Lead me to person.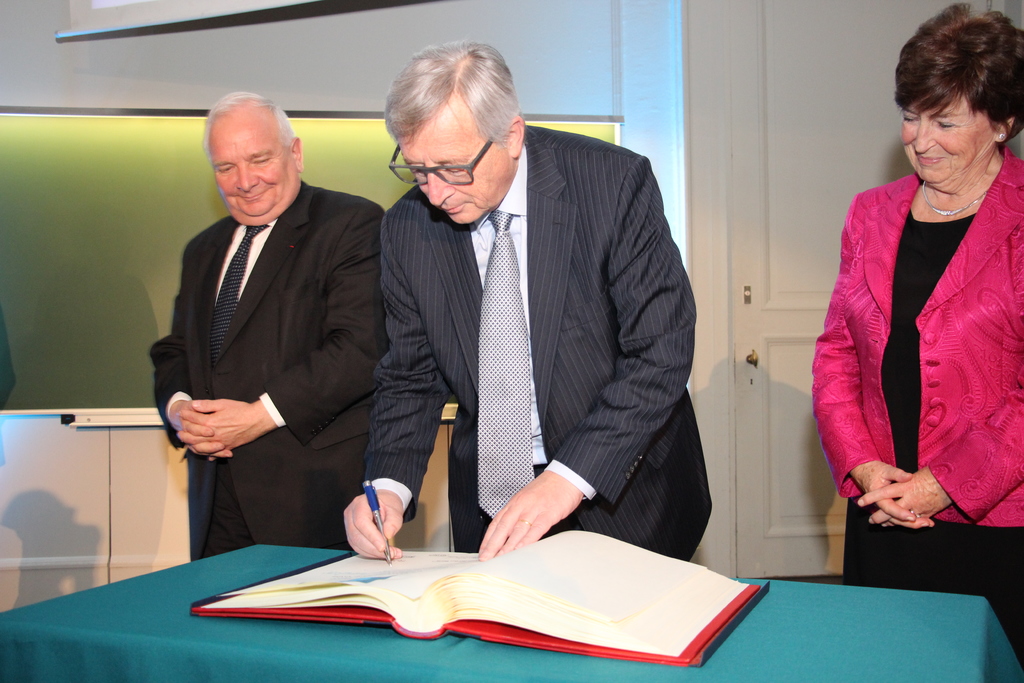
Lead to (343, 41, 716, 563).
